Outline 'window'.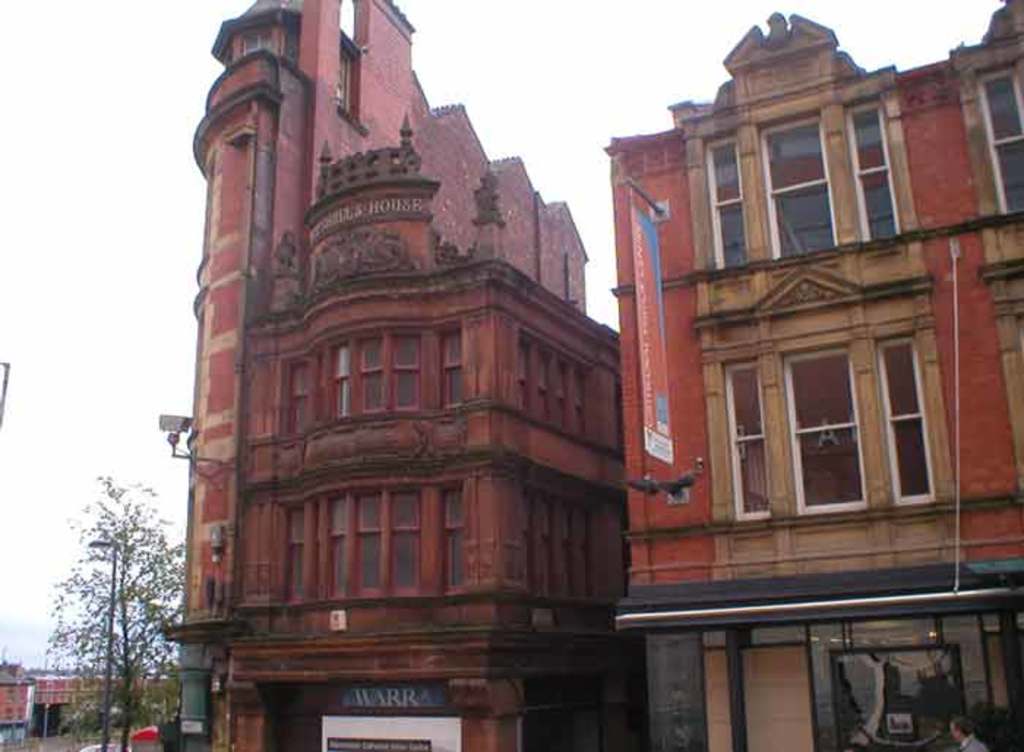
Outline: box=[331, 496, 345, 595].
